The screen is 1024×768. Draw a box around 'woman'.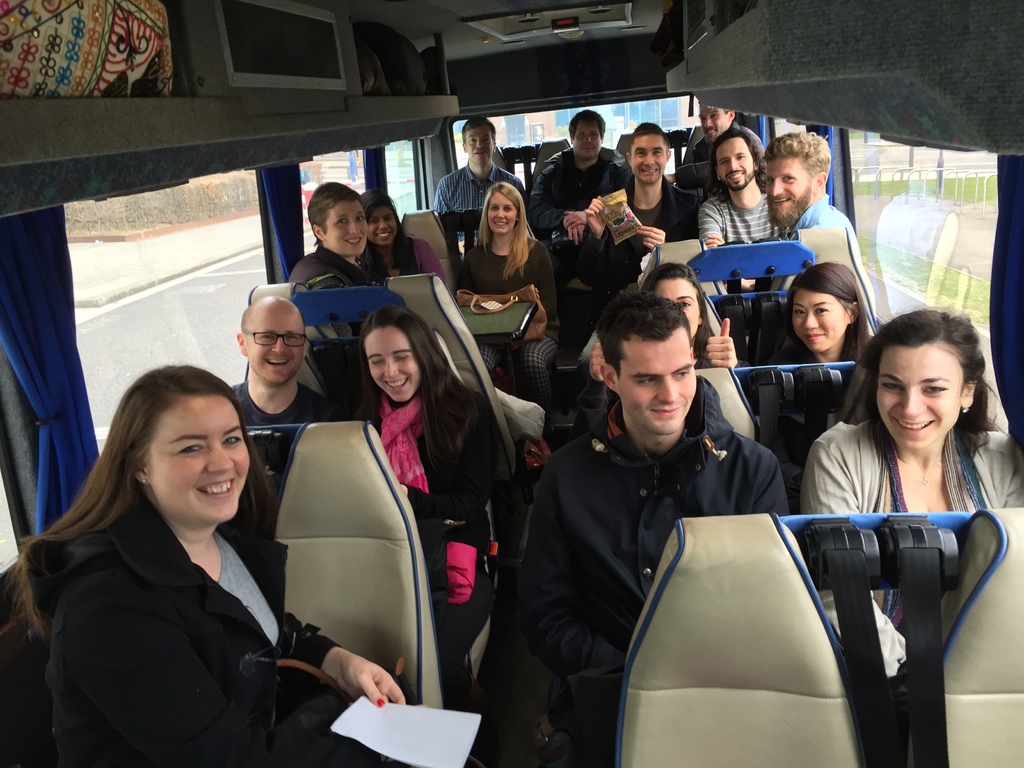
<box>356,193,447,288</box>.
